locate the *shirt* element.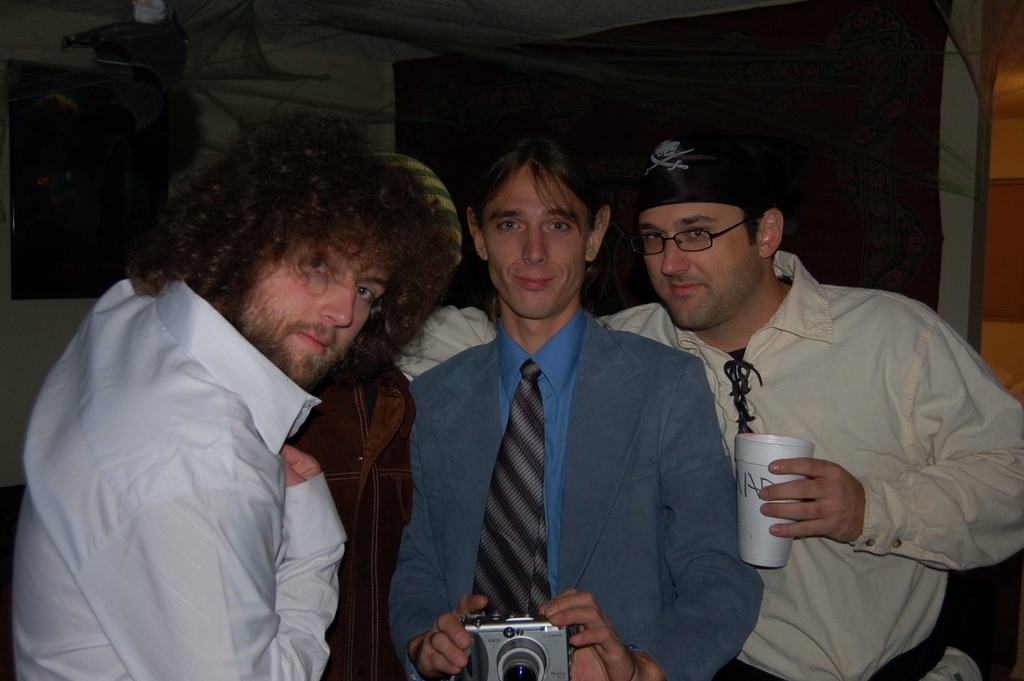
Element bbox: (323, 341, 422, 680).
